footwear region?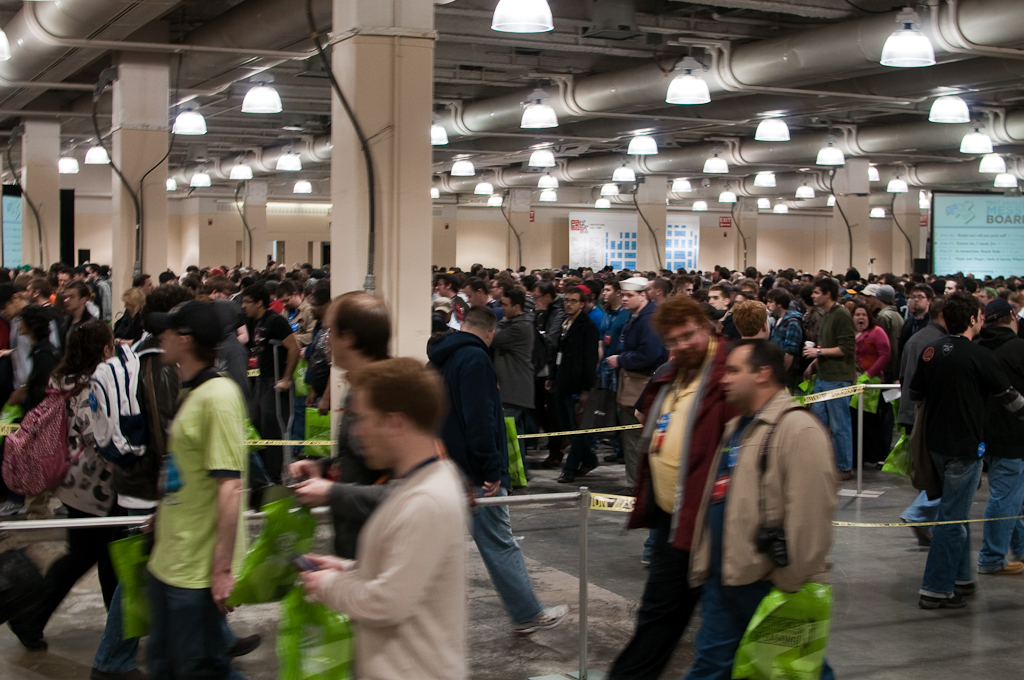
{"x1": 11, "y1": 601, "x2": 47, "y2": 654}
